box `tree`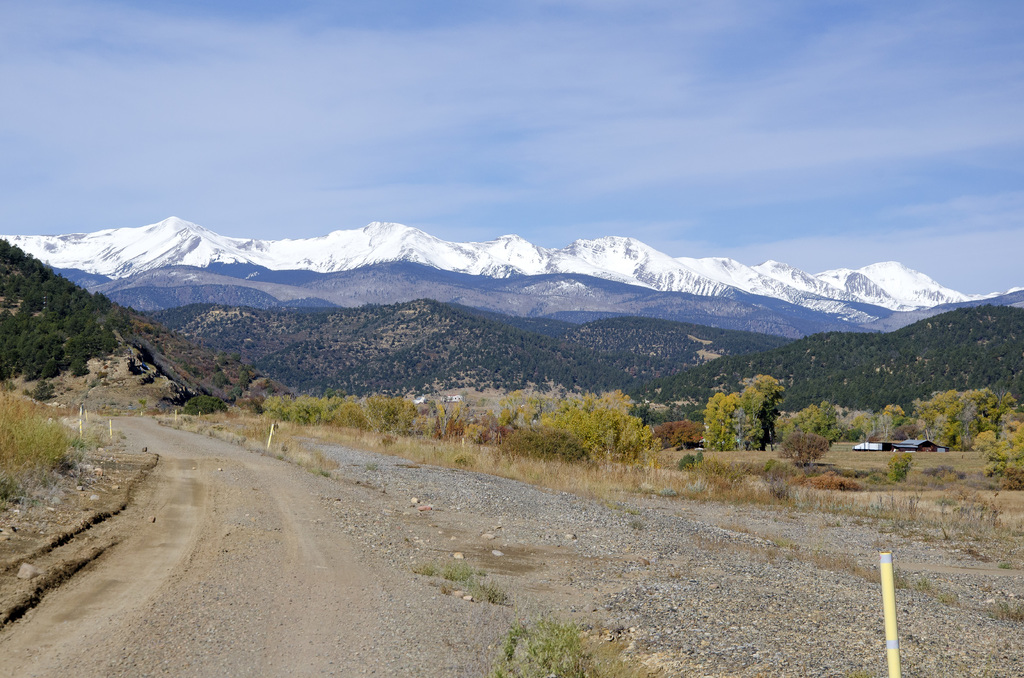
(706,385,765,451)
